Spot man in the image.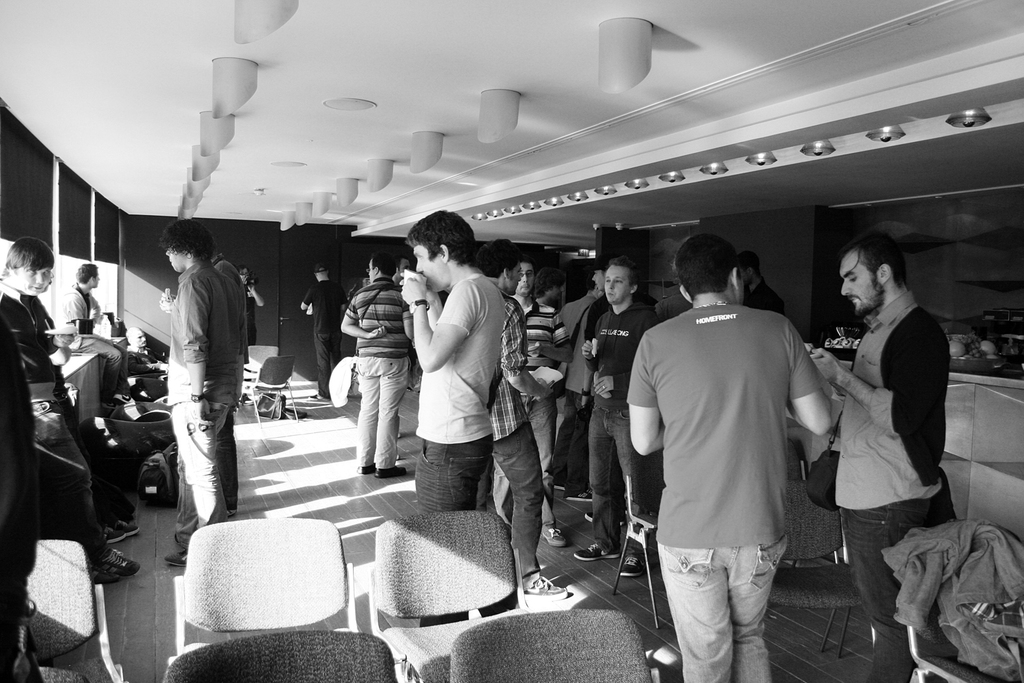
man found at <bbox>124, 327, 165, 374</bbox>.
